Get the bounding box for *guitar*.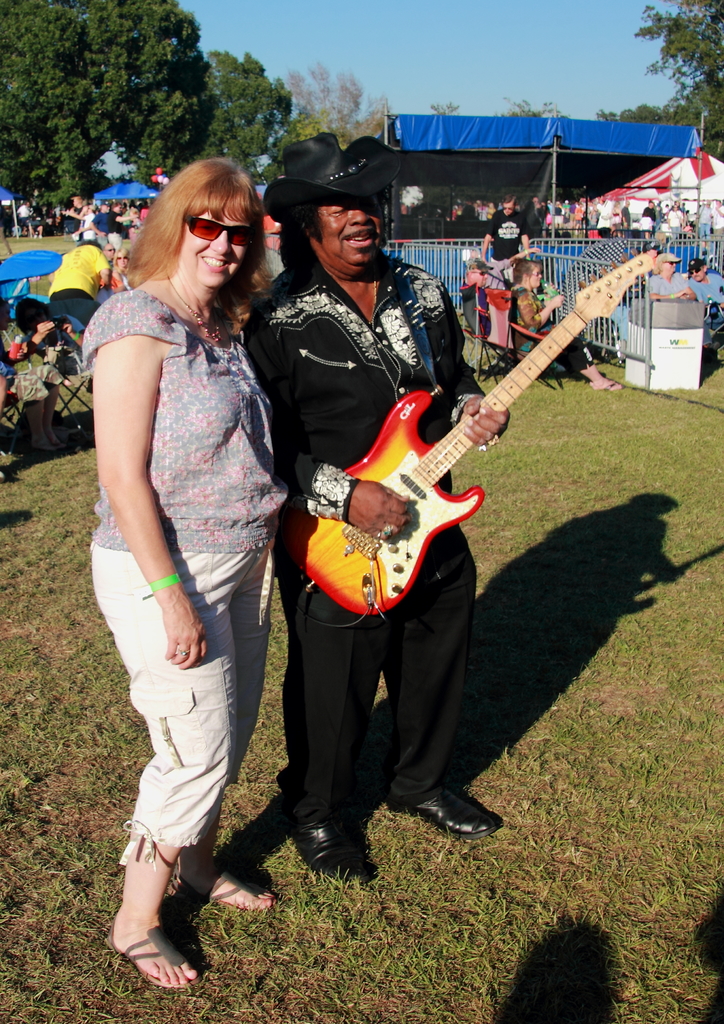
left=282, top=247, right=661, bottom=620.
